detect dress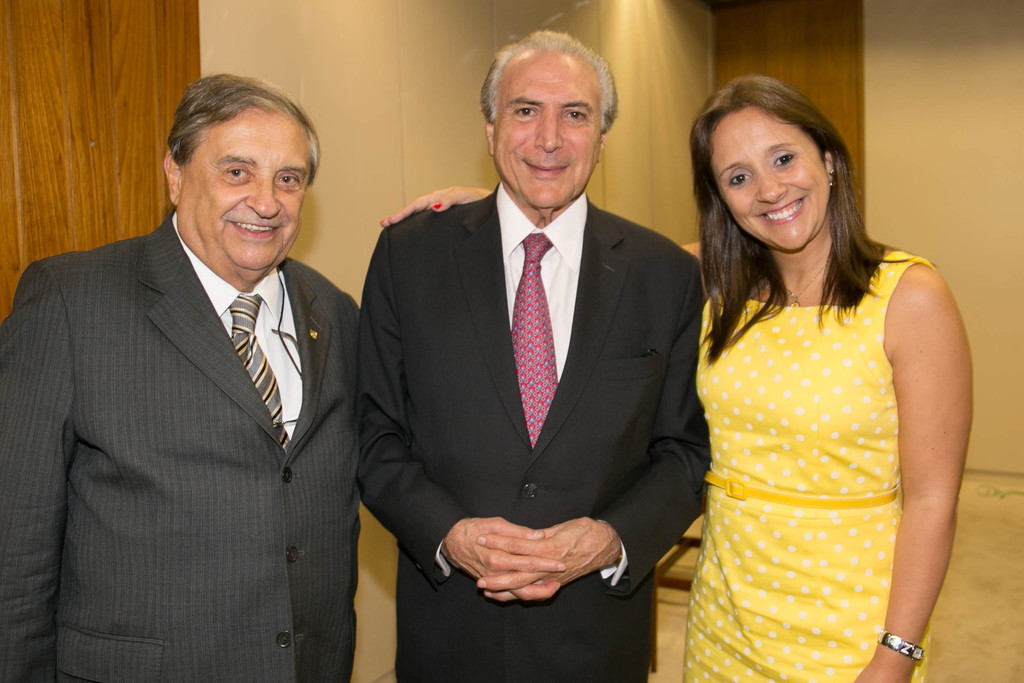
(682, 251, 932, 682)
